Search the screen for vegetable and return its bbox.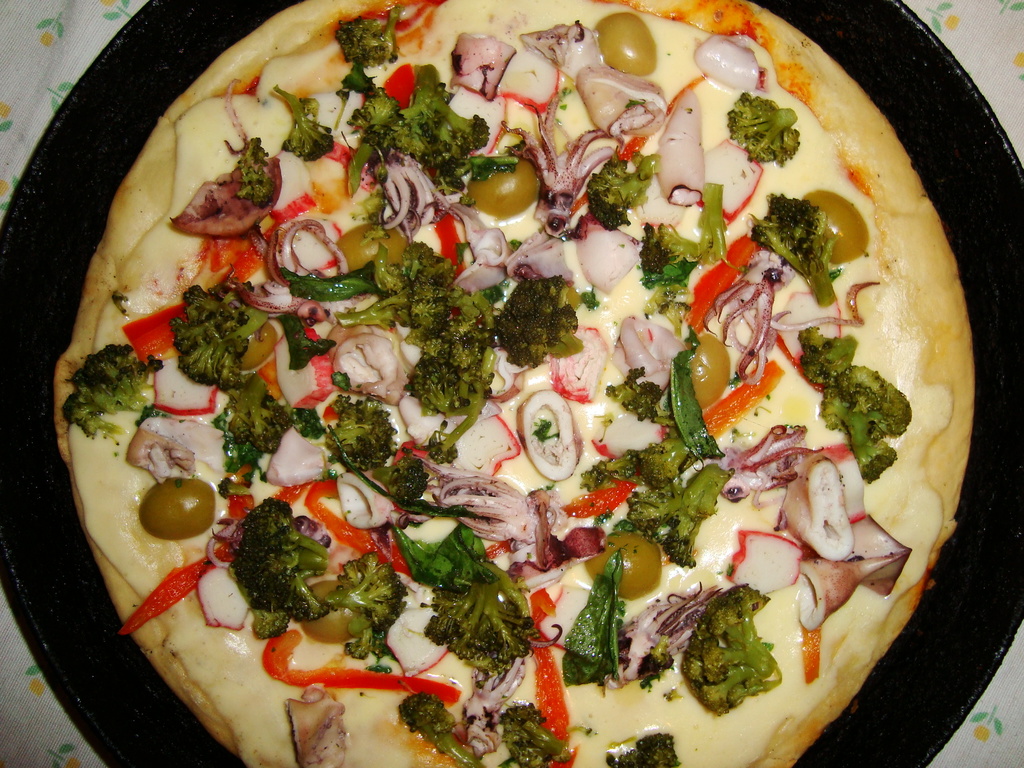
Found: rect(673, 333, 738, 461).
